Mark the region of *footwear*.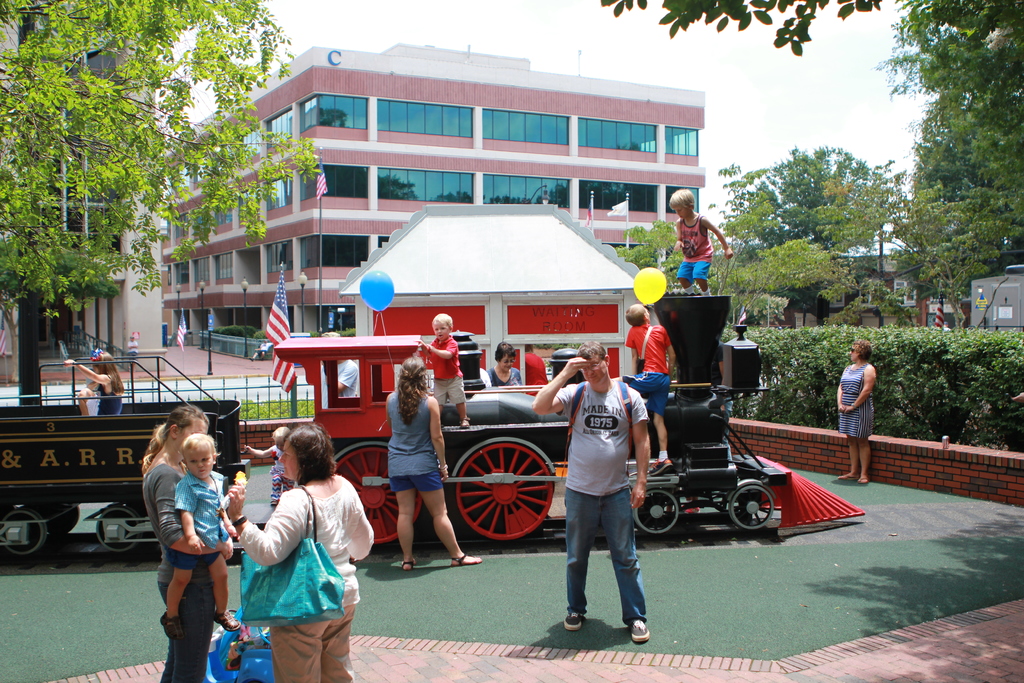
Region: select_region(452, 552, 485, 566).
